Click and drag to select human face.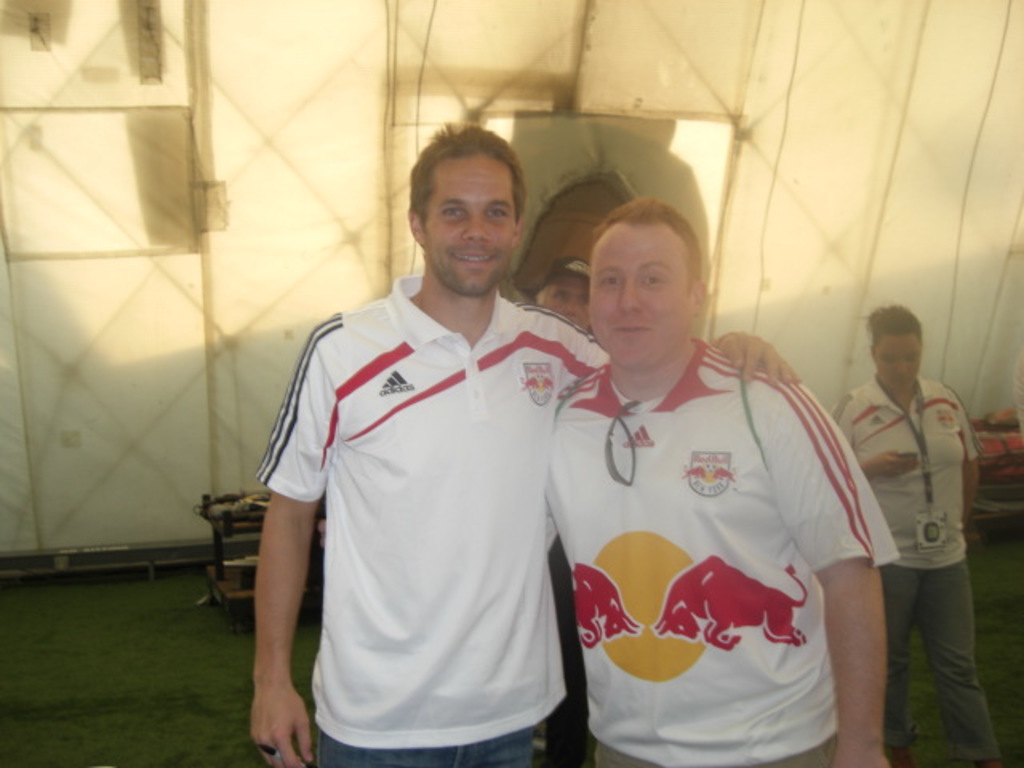
Selection: crop(424, 150, 515, 296).
